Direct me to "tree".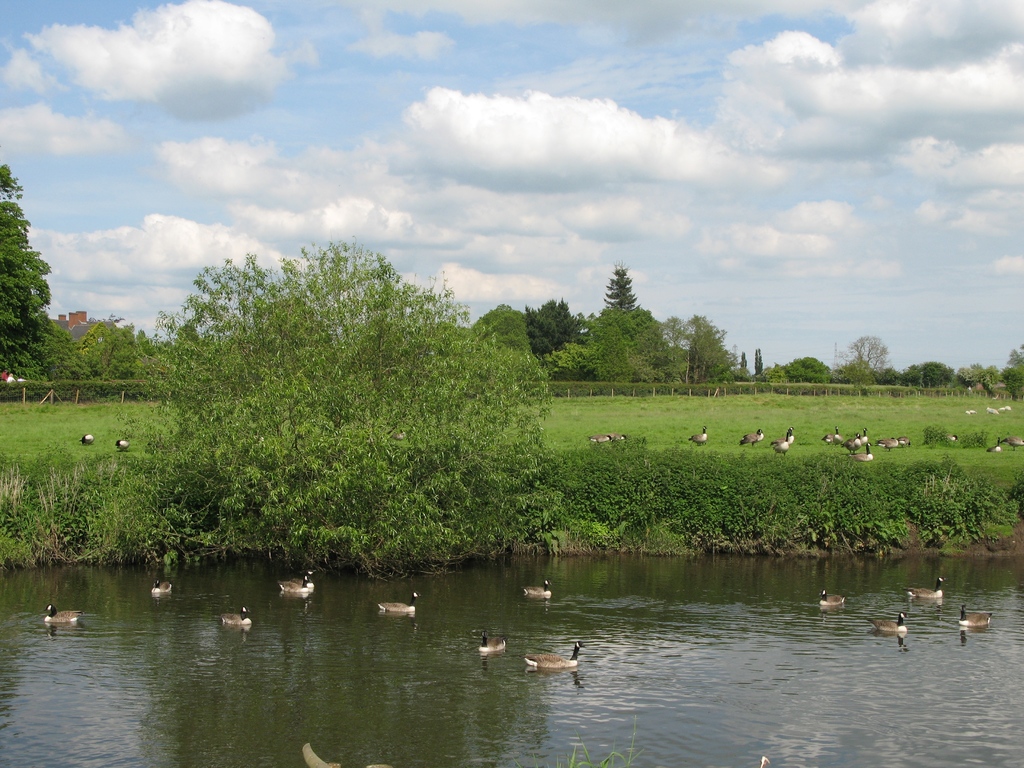
Direction: region(104, 216, 564, 570).
